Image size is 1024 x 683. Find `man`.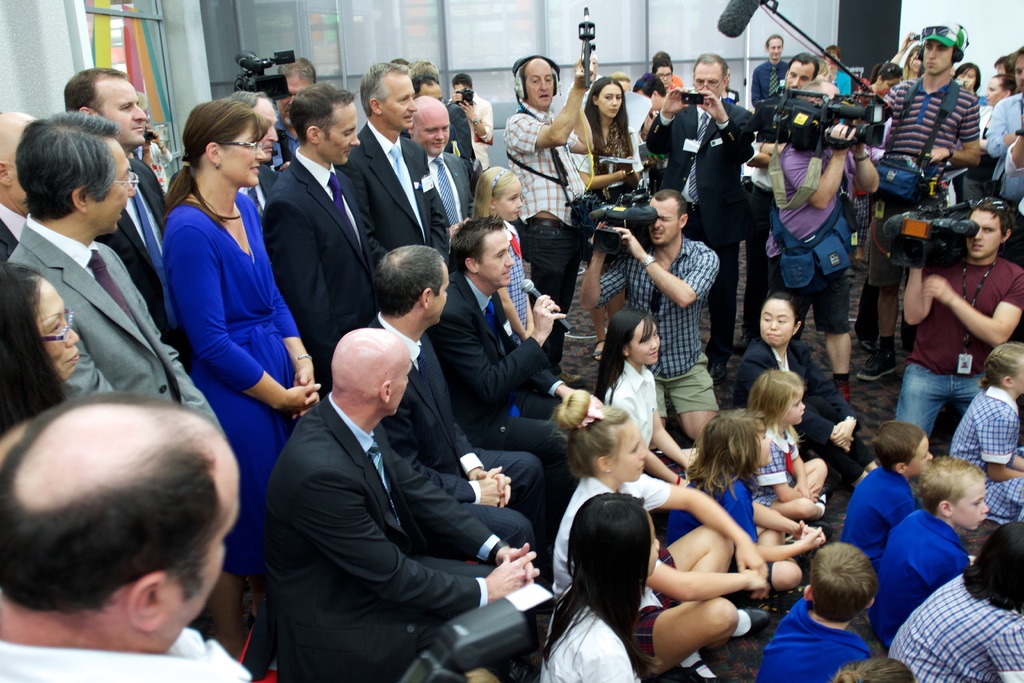
449:72:497:172.
